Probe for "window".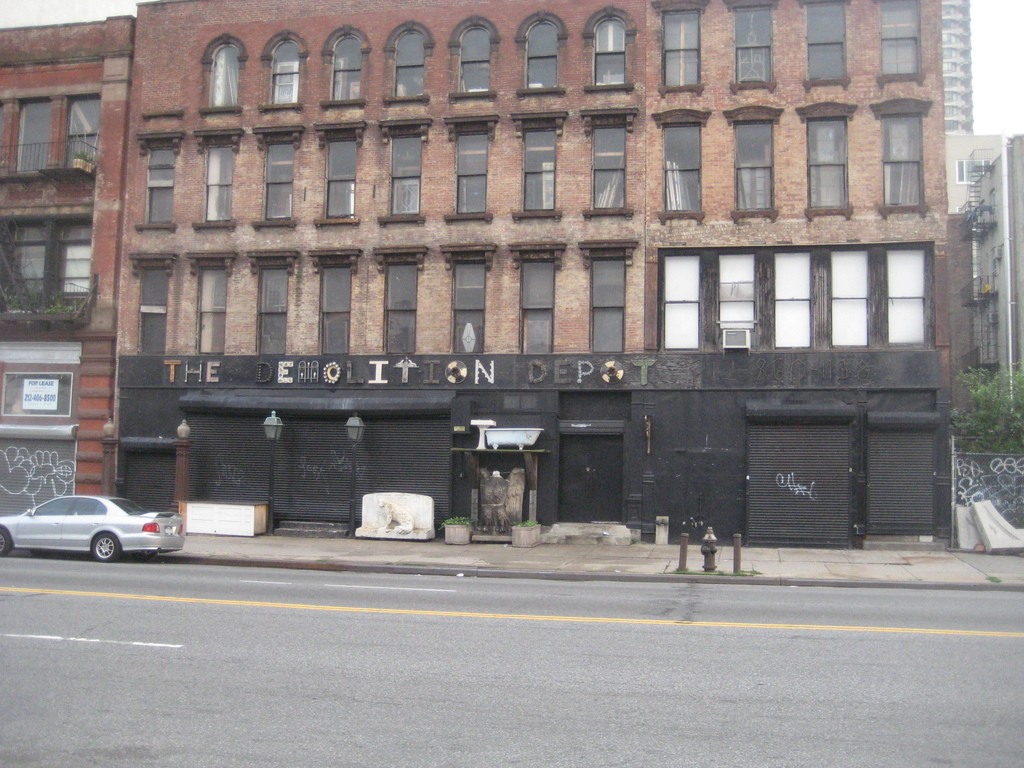
Probe result: (384,253,417,355).
